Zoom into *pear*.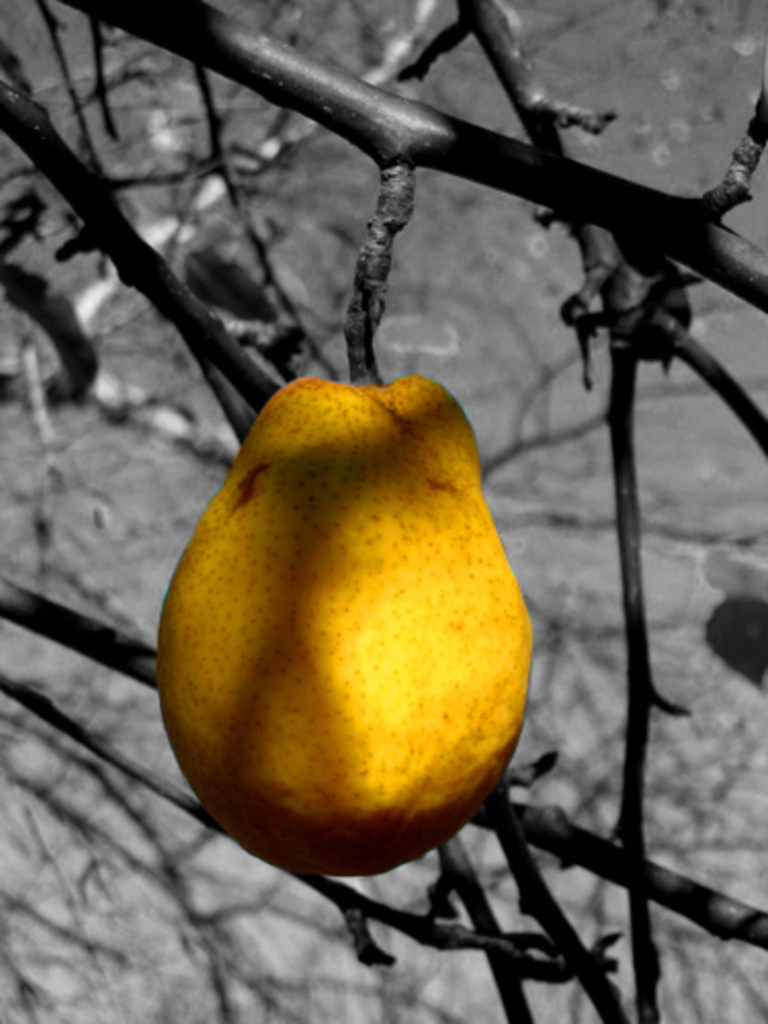
Zoom target: 160, 373, 535, 874.
